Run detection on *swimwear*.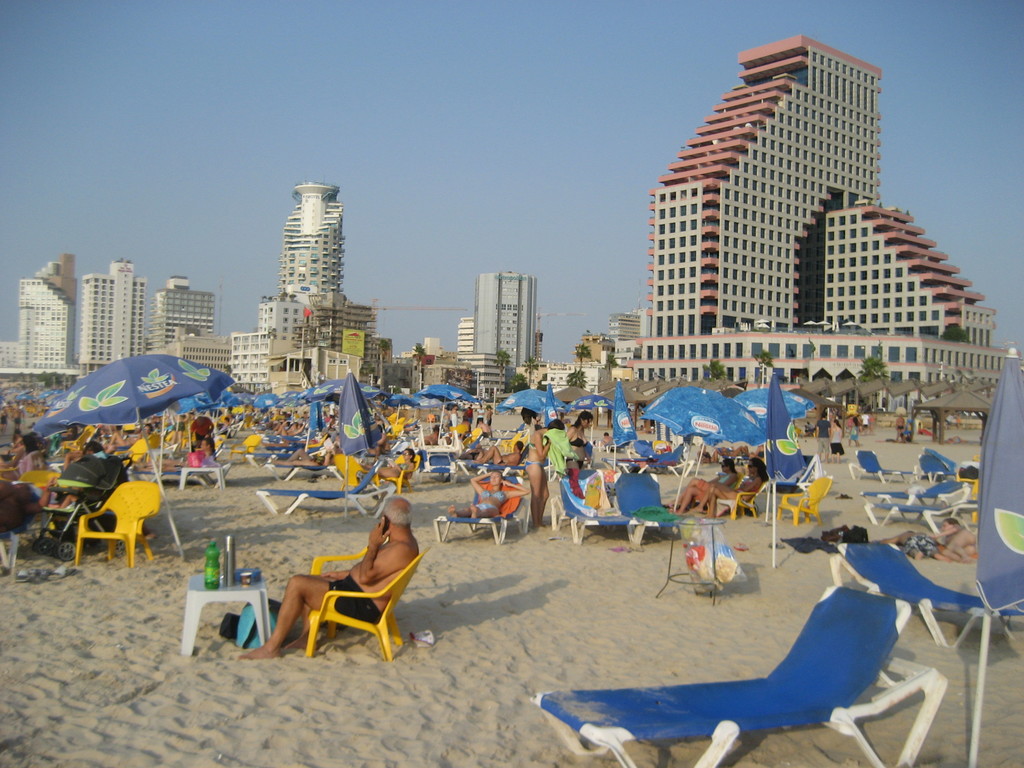
Result: <bbox>470, 497, 510, 515</bbox>.
